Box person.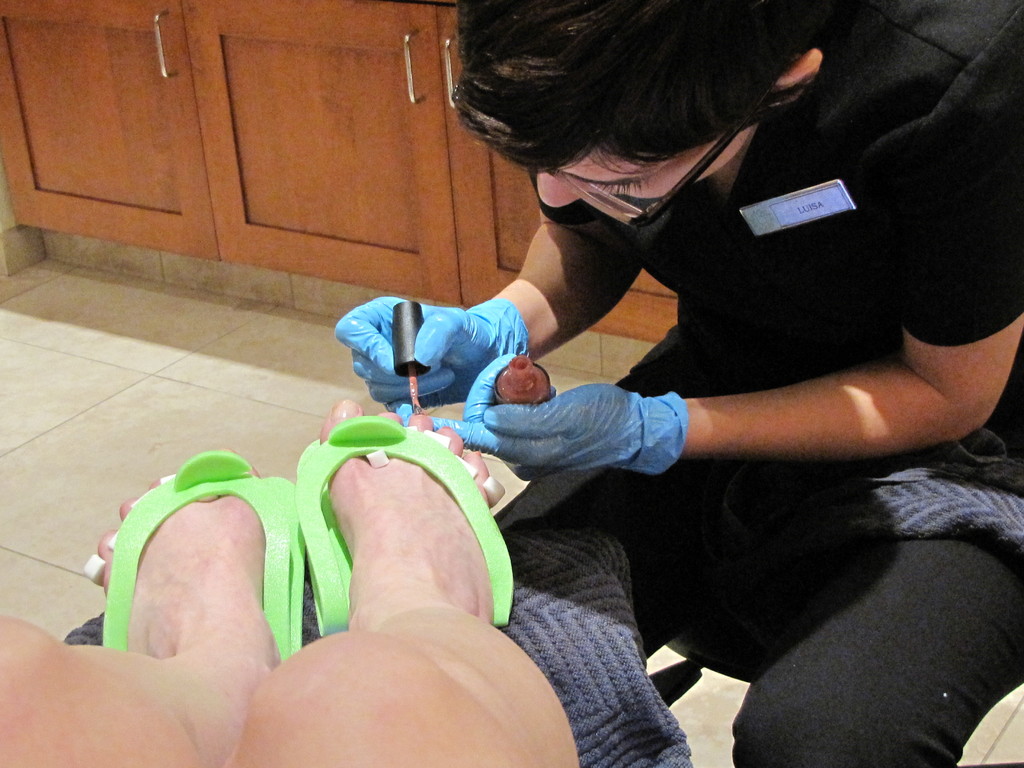
[0, 399, 572, 764].
